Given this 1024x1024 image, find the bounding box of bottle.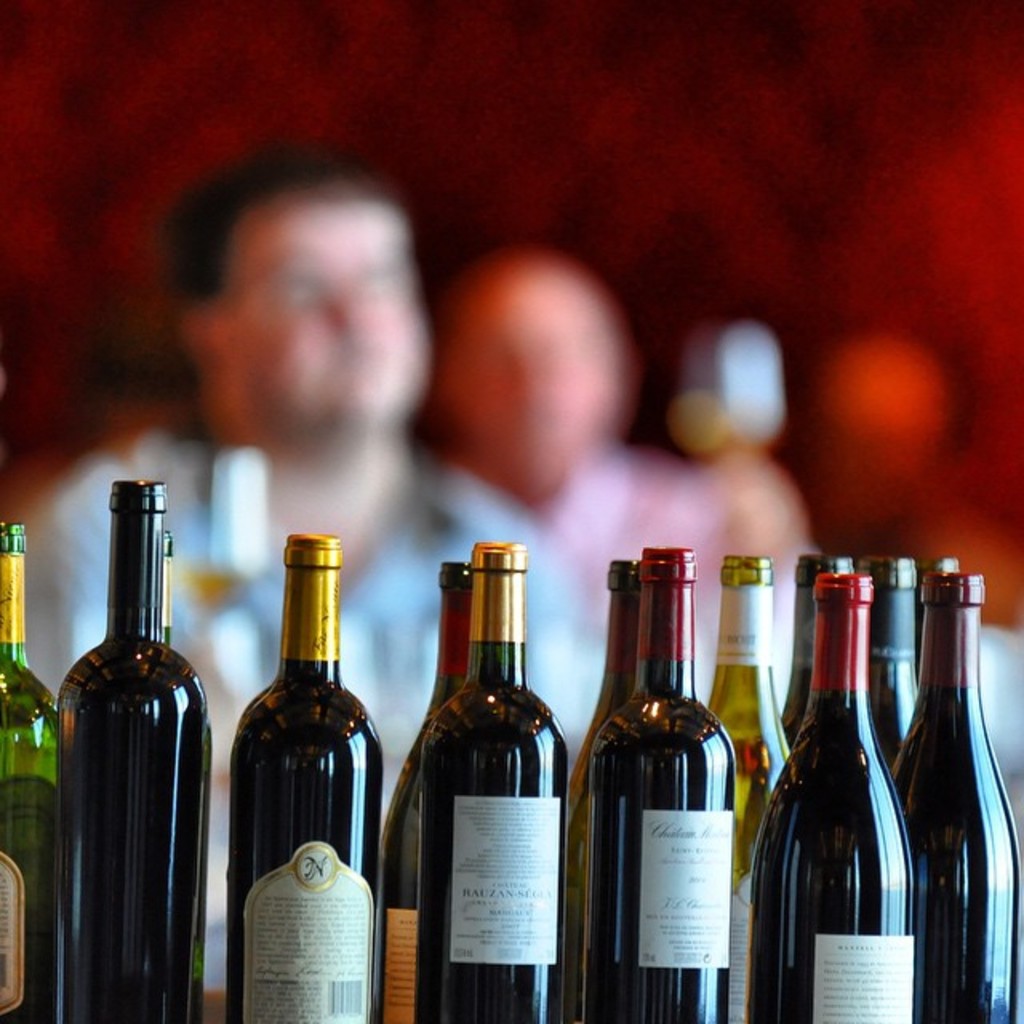
Rect(714, 563, 786, 1022).
